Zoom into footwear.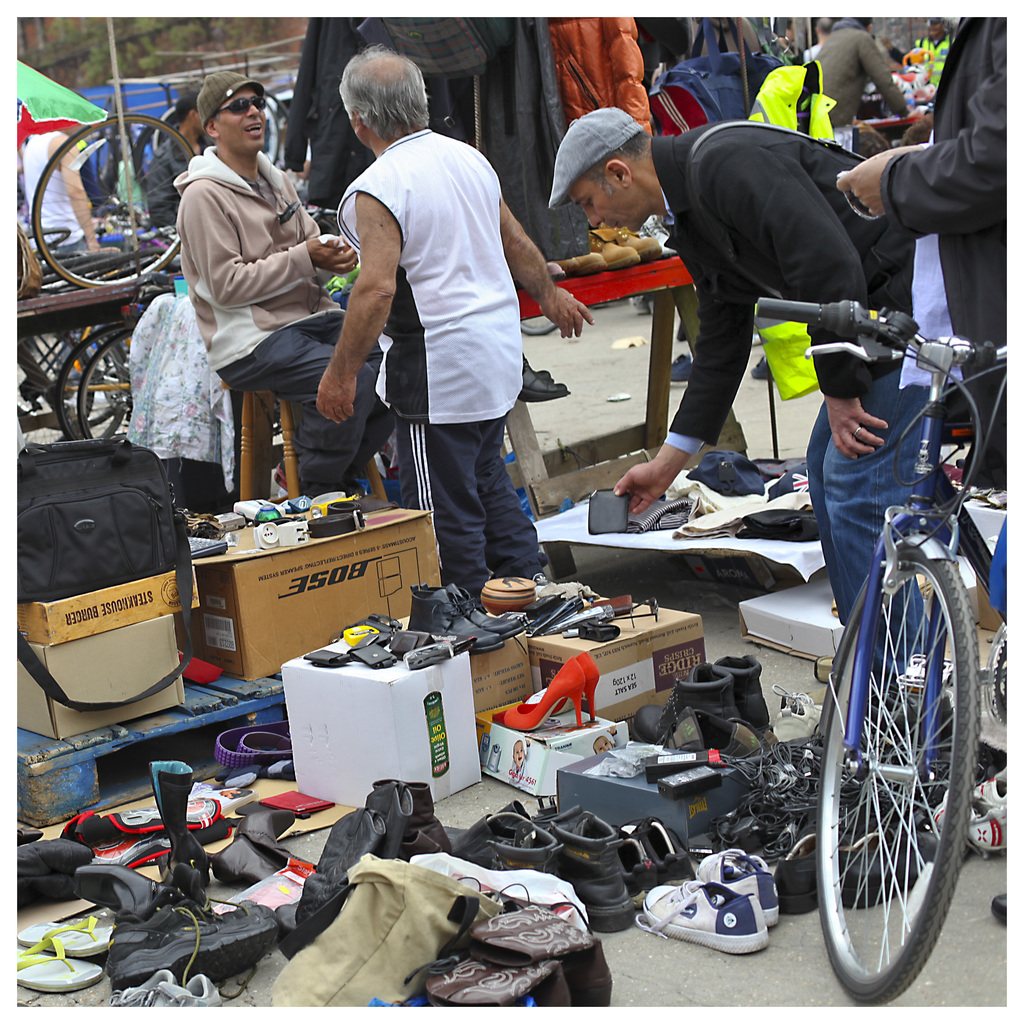
Zoom target: 424,581,536,637.
